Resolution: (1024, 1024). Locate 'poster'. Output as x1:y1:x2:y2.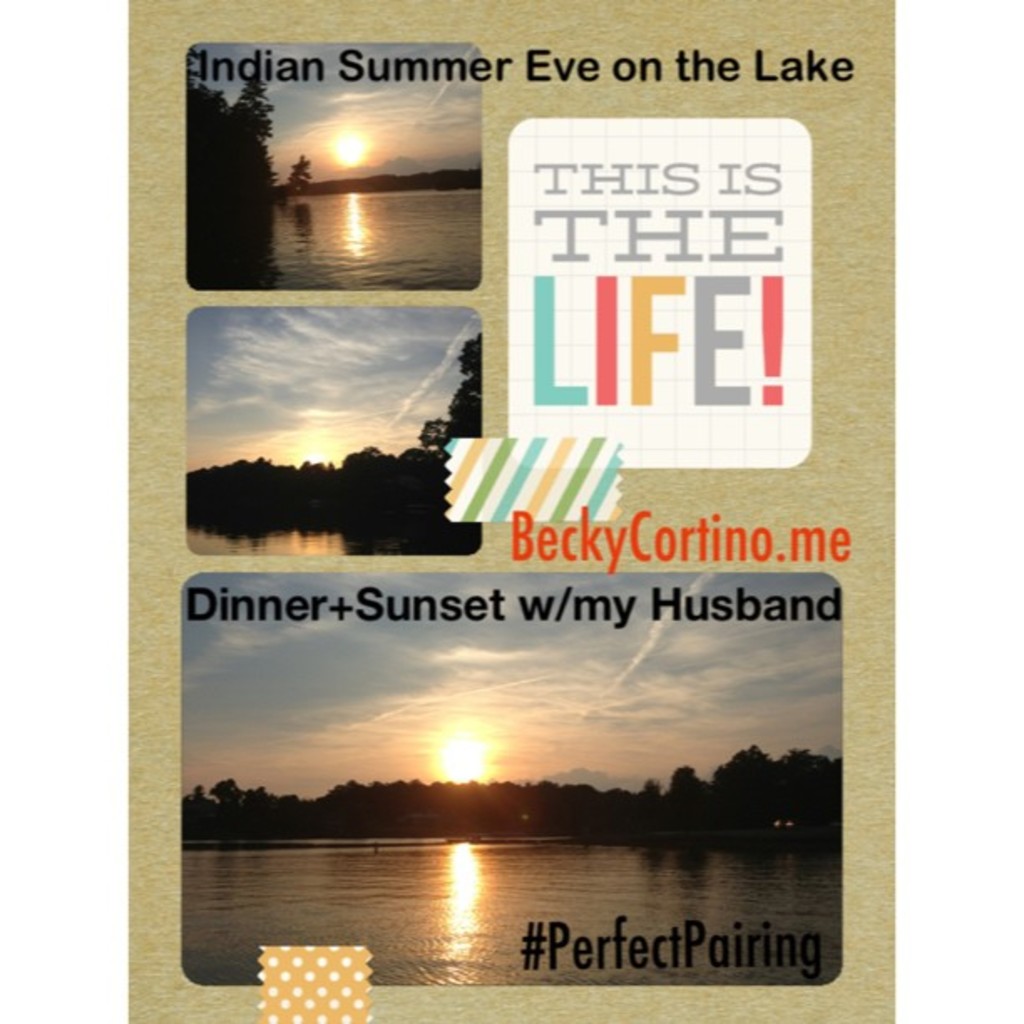
124:0:888:1022.
